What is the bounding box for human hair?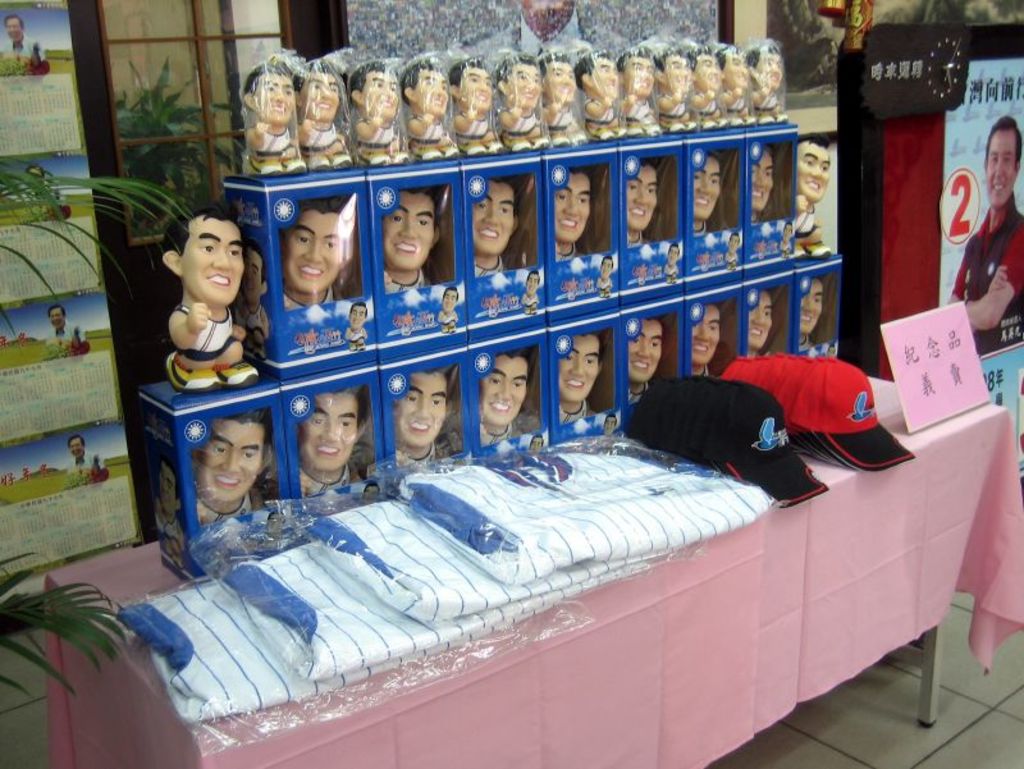
[left=243, top=63, right=293, bottom=93].
